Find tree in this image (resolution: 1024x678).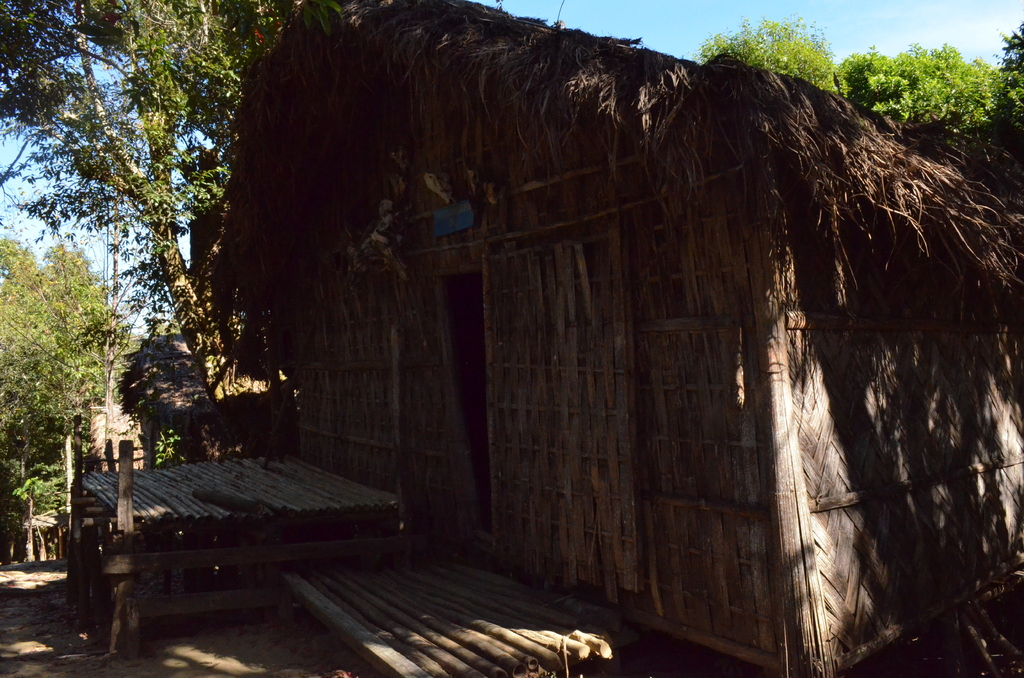
box(0, 0, 305, 403).
